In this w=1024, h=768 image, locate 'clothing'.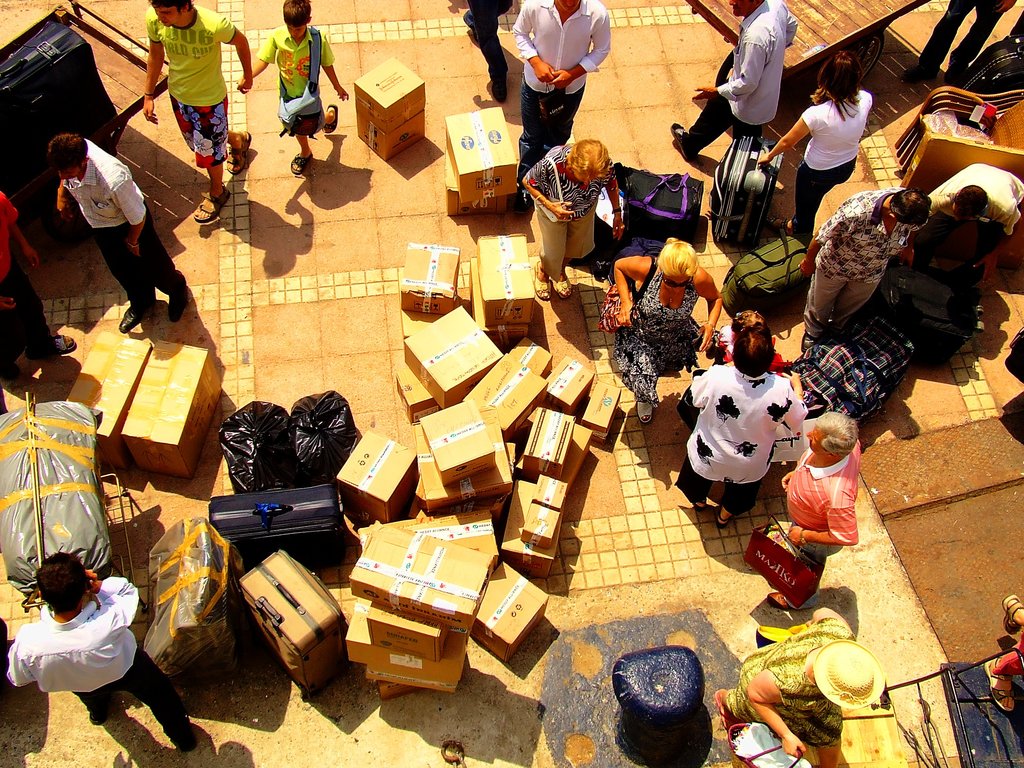
Bounding box: <box>0,187,26,278</box>.
